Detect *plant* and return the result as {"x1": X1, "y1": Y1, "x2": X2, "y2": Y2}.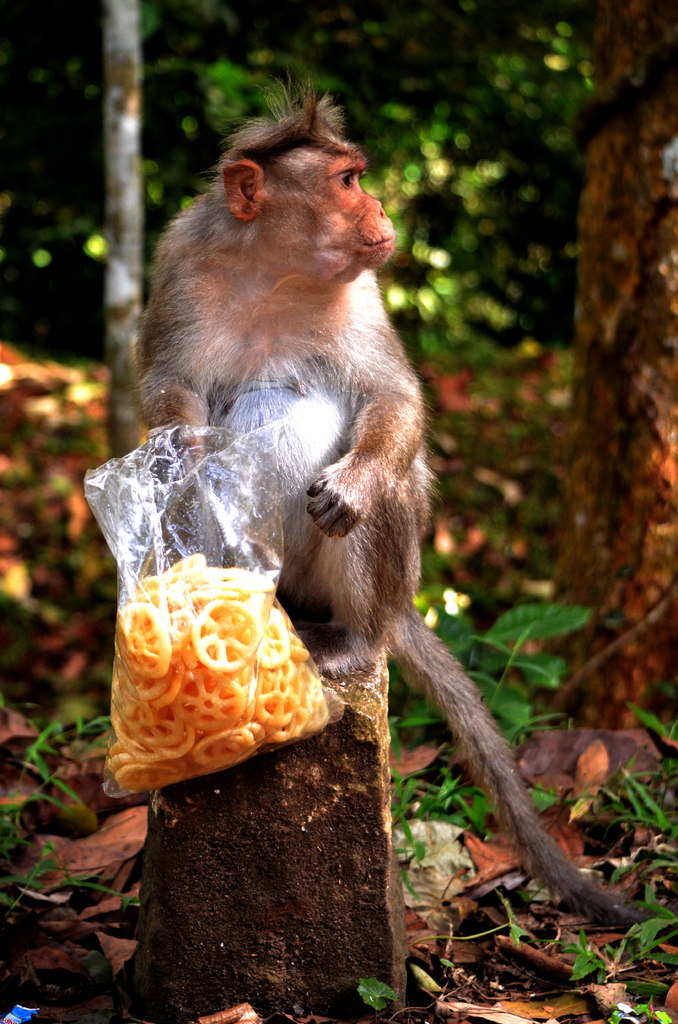
{"x1": 145, "y1": 8, "x2": 606, "y2": 358}.
